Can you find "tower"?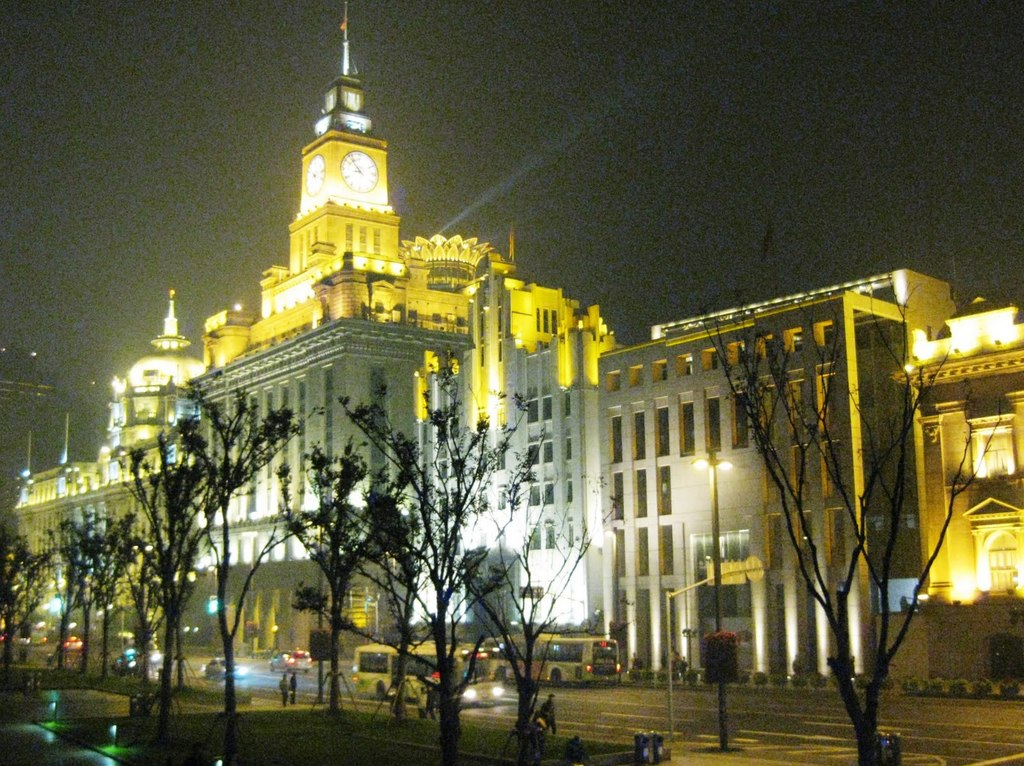
Yes, bounding box: (0,0,1023,758).
